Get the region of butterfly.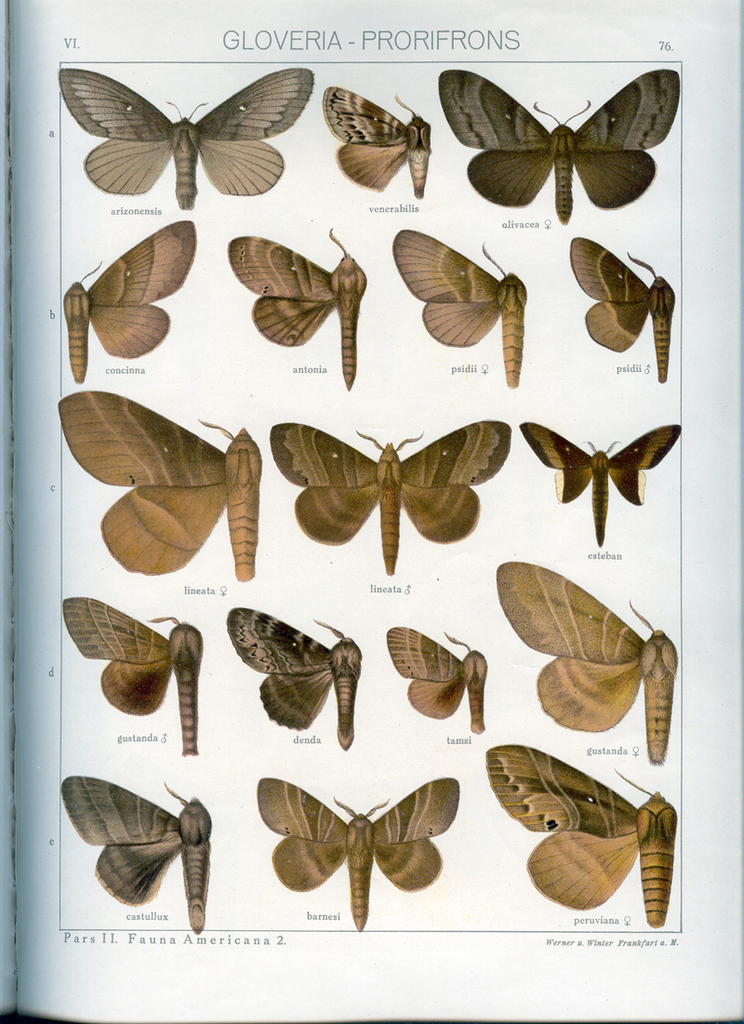
{"left": 265, "top": 411, "right": 518, "bottom": 579}.
